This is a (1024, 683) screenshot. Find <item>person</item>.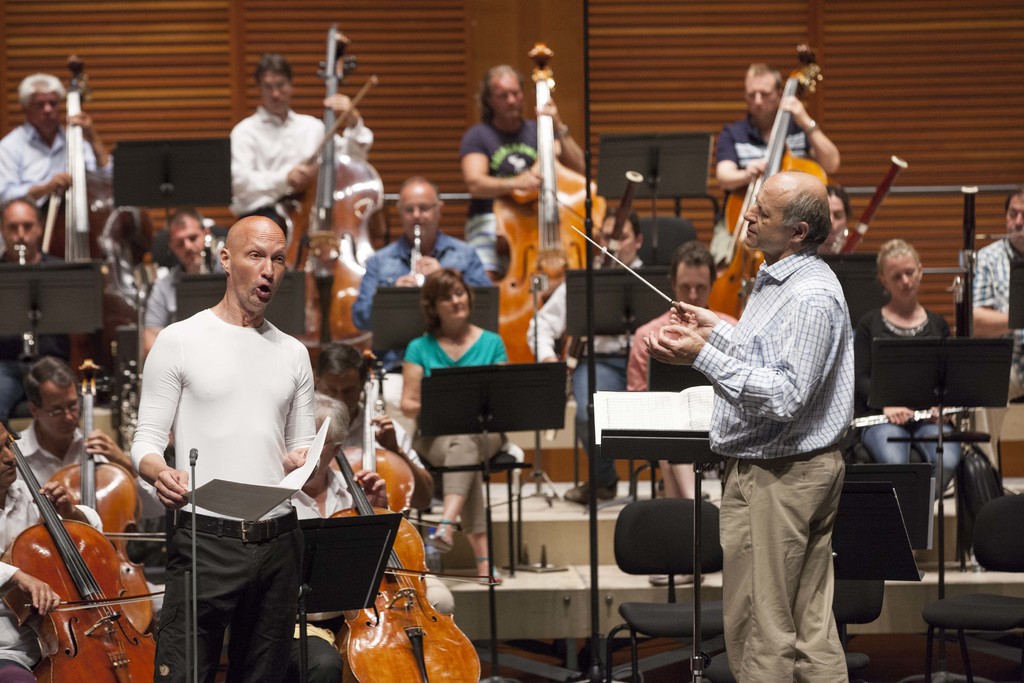
Bounding box: (left=15, top=356, right=131, bottom=516).
